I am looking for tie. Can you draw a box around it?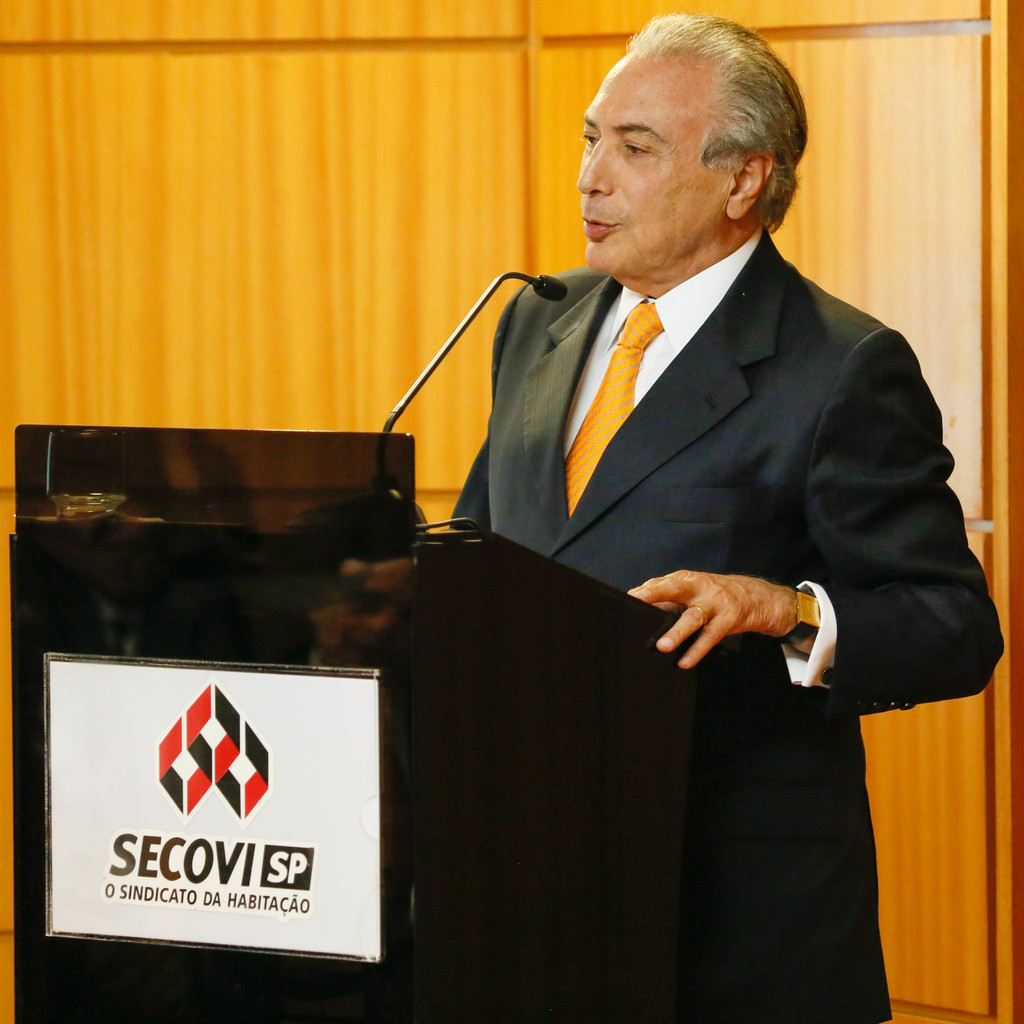
Sure, the bounding box is bbox(562, 300, 660, 515).
